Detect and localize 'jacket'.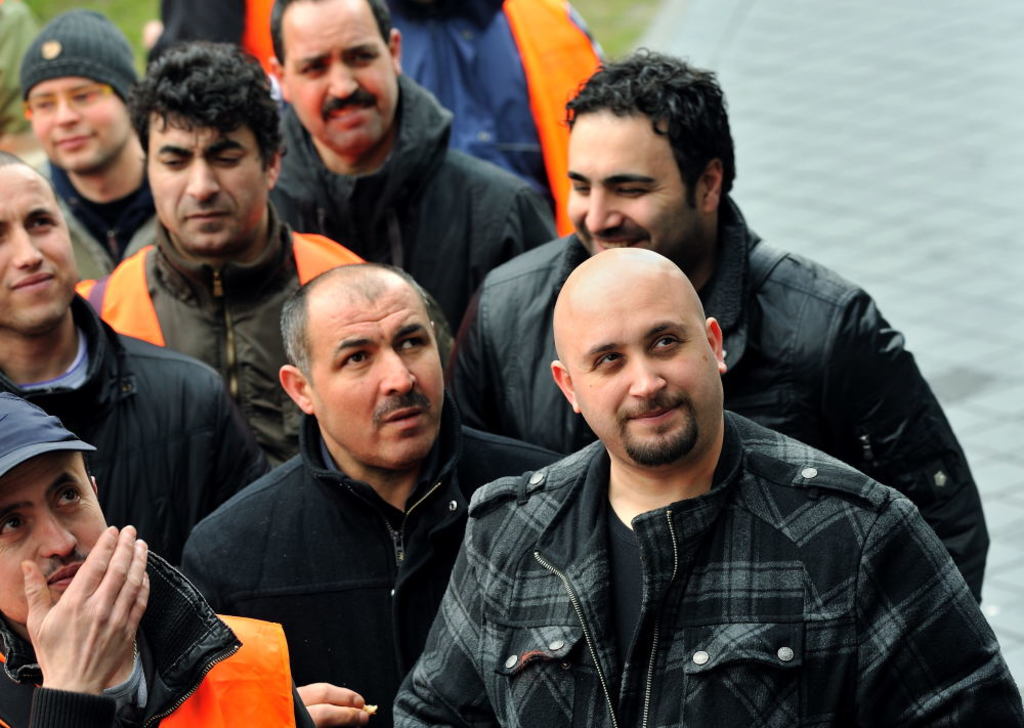
Localized at <box>38,161,170,264</box>.
